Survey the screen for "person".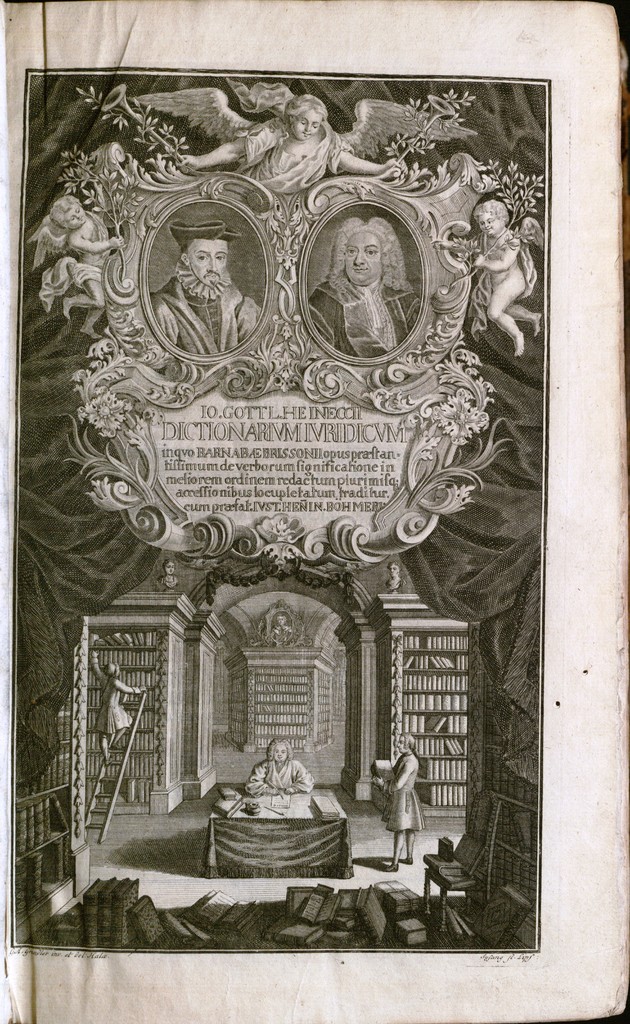
Survey found: (x1=314, y1=214, x2=423, y2=360).
